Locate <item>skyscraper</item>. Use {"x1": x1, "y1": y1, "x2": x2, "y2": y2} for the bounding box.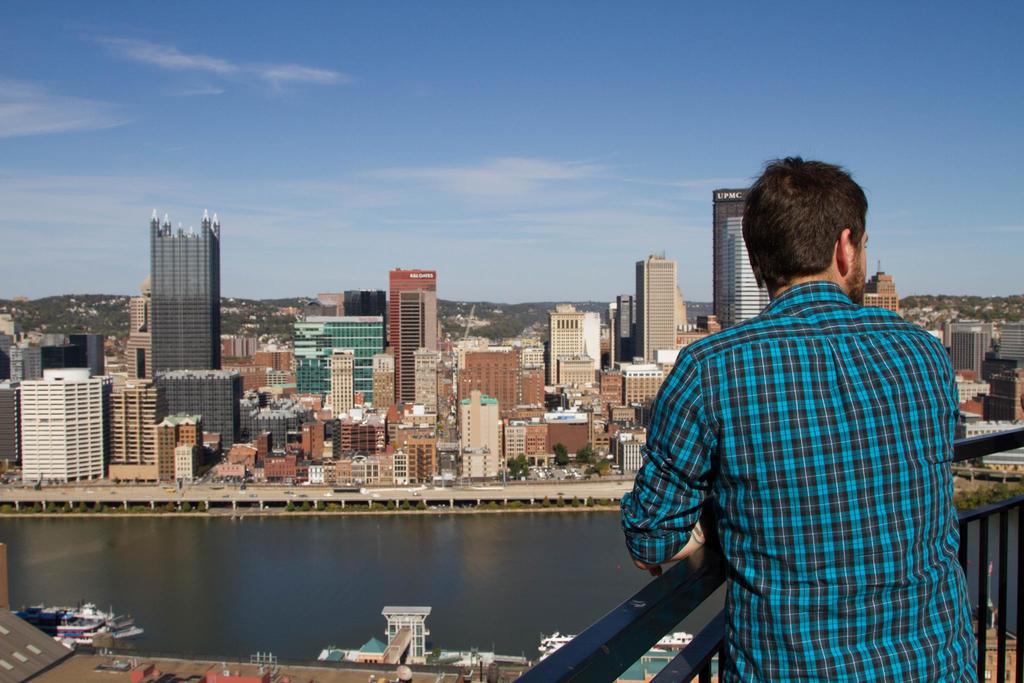
{"x1": 141, "y1": 209, "x2": 223, "y2": 404}.
